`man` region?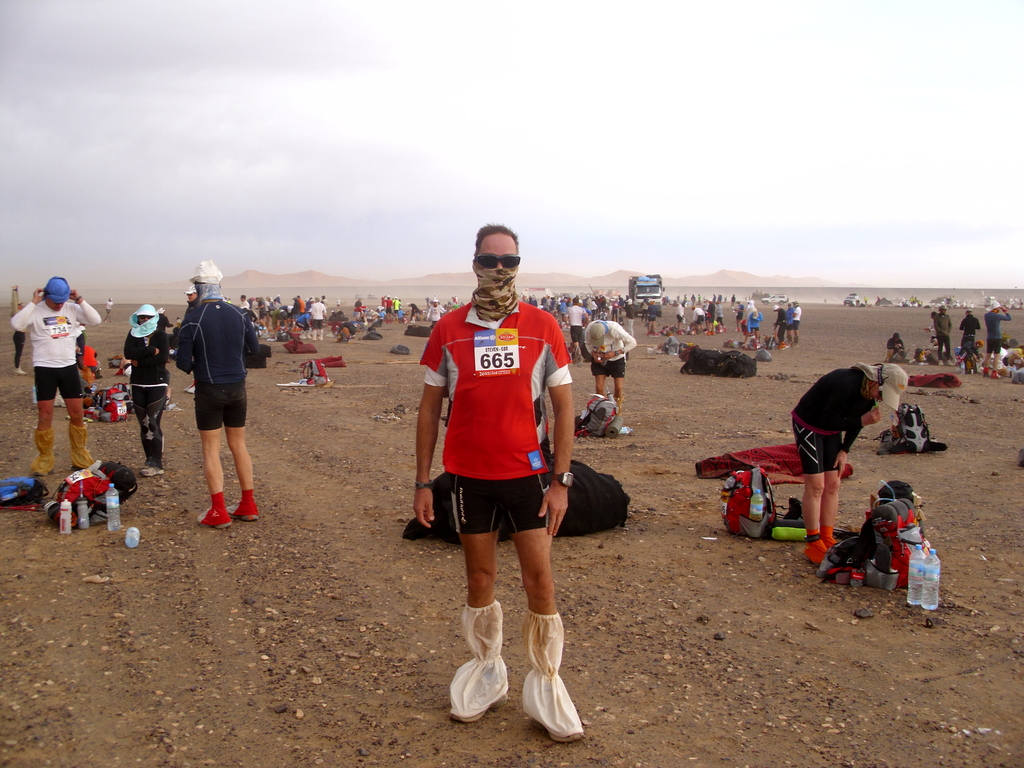
<bbox>565, 298, 589, 359</bbox>
